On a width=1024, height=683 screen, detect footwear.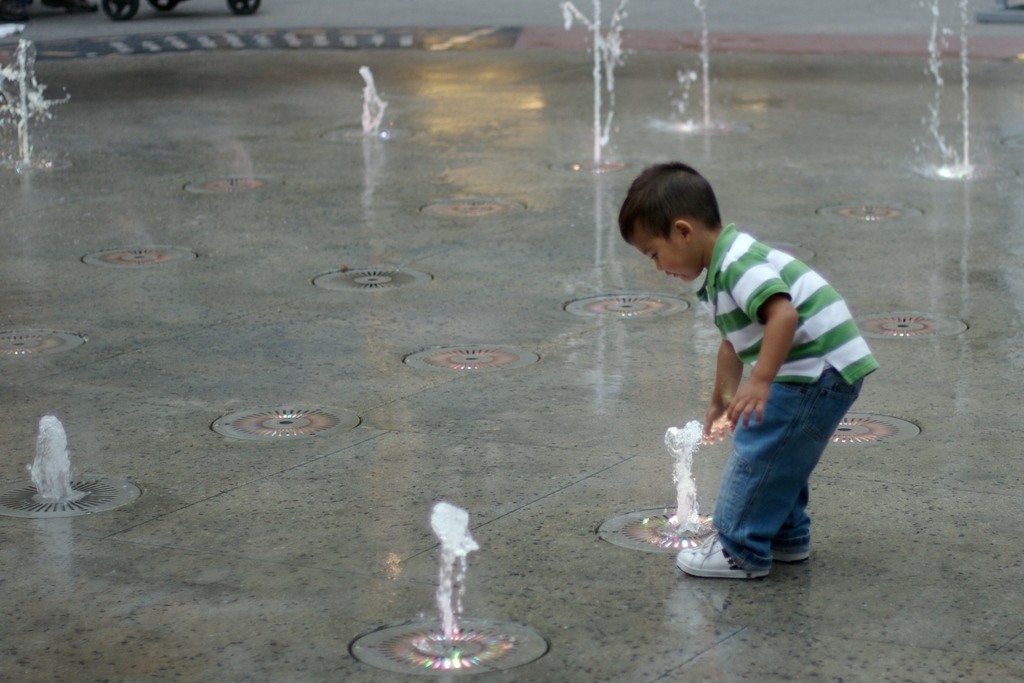
bbox=(765, 536, 812, 570).
